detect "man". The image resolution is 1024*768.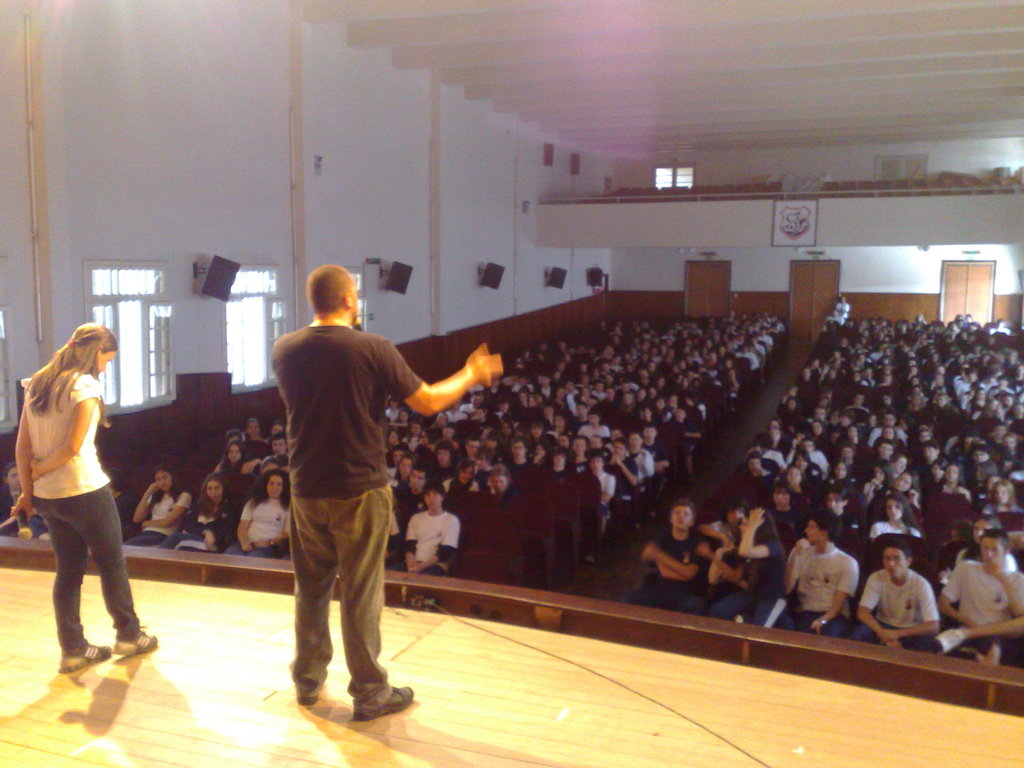
396:481:463:580.
